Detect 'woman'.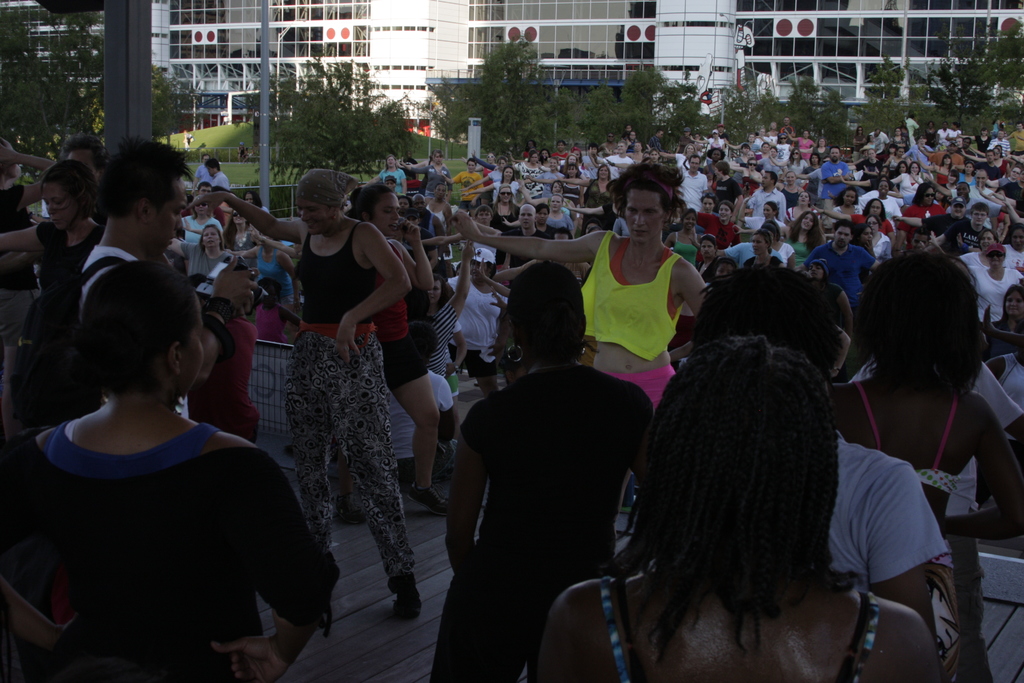
Detected at (544, 195, 573, 236).
